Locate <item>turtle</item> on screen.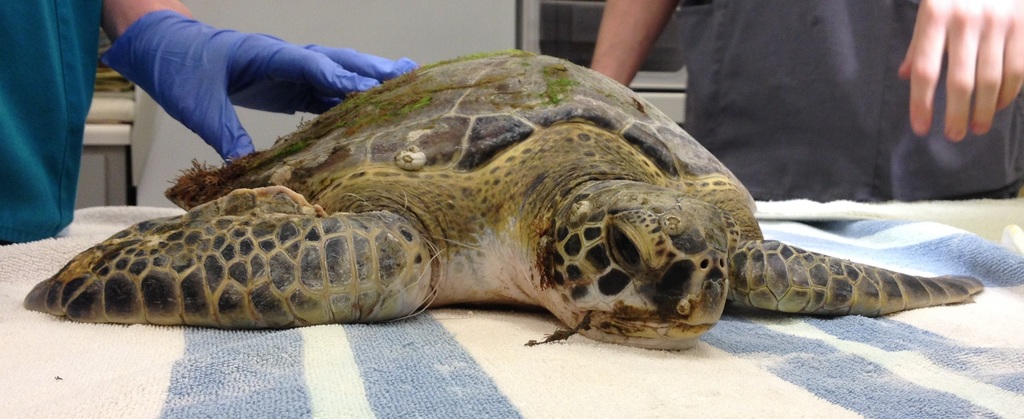
On screen at pyautogui.locateOnScreen(20, 48, 984, 350).
